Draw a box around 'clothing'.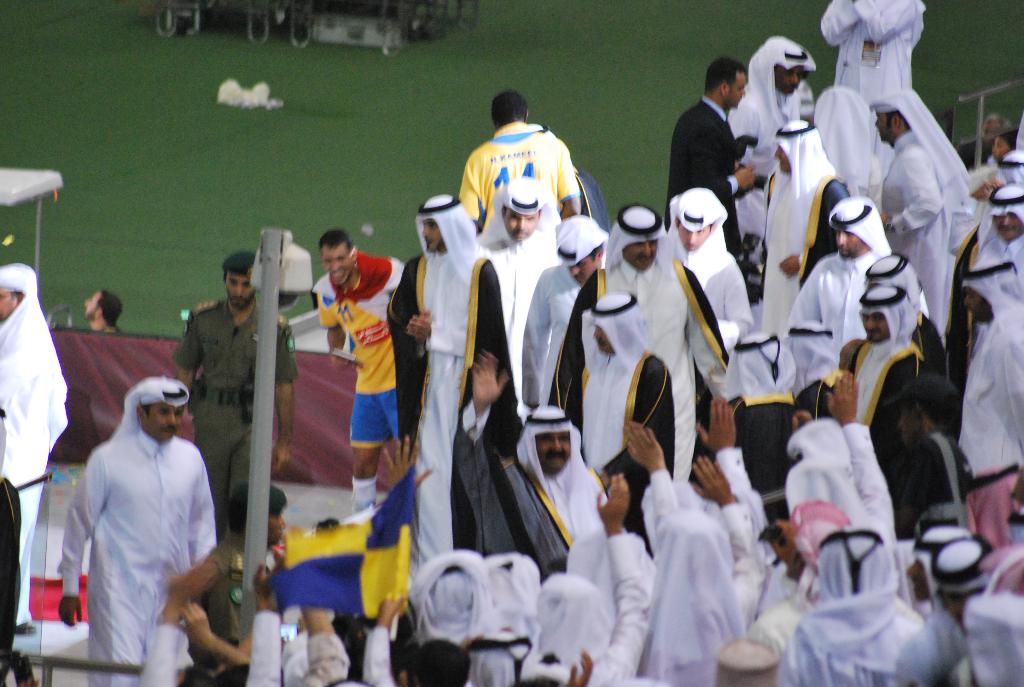
bbox=[671, 98, 745, 254].
